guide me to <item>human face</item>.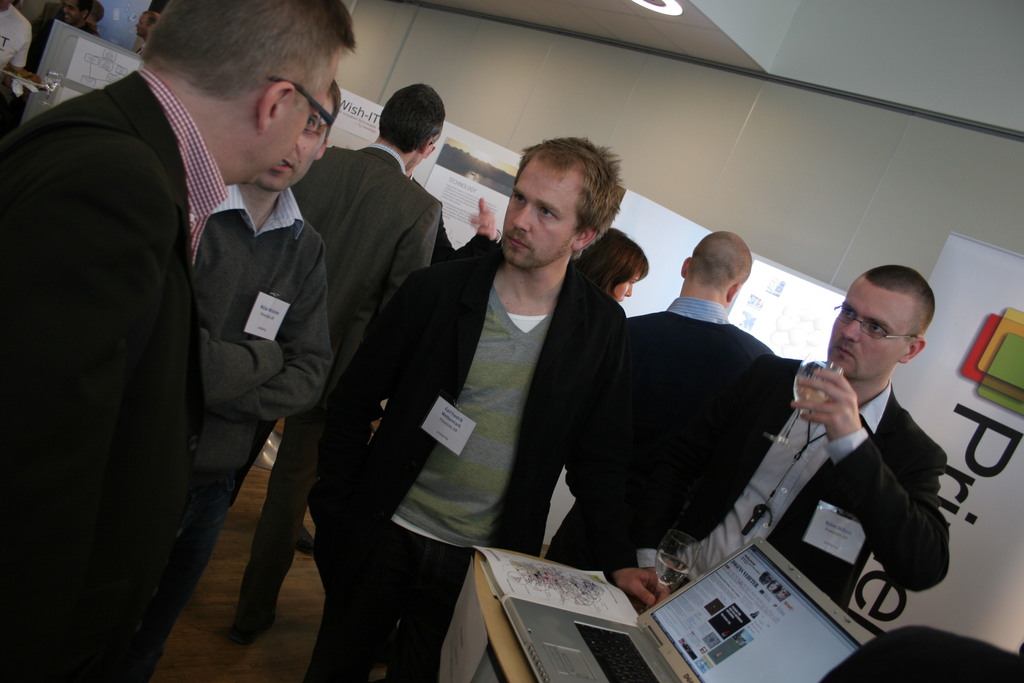
Guidance: [826, 276, 919, 375].
